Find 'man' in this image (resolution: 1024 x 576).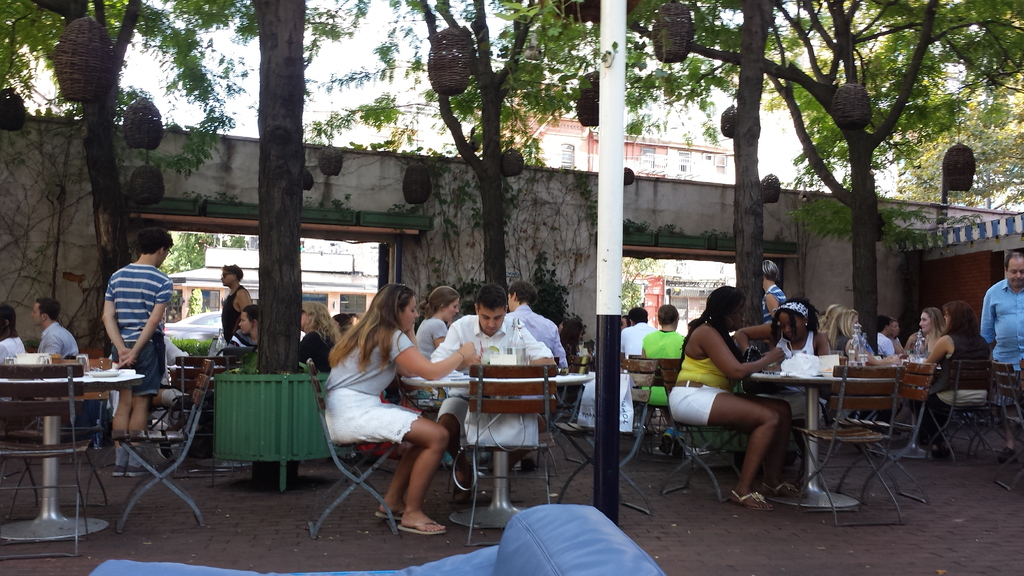
rect(223, 260, 256, 345).
